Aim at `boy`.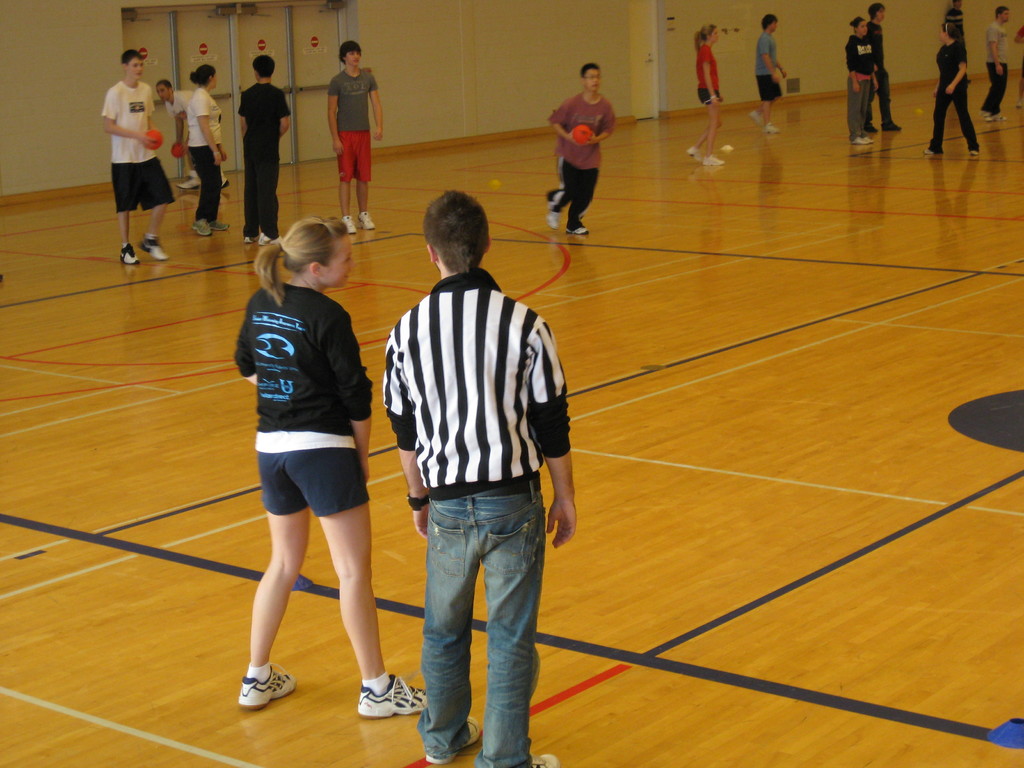
Aimed at [979, 6, 1009, 120].
